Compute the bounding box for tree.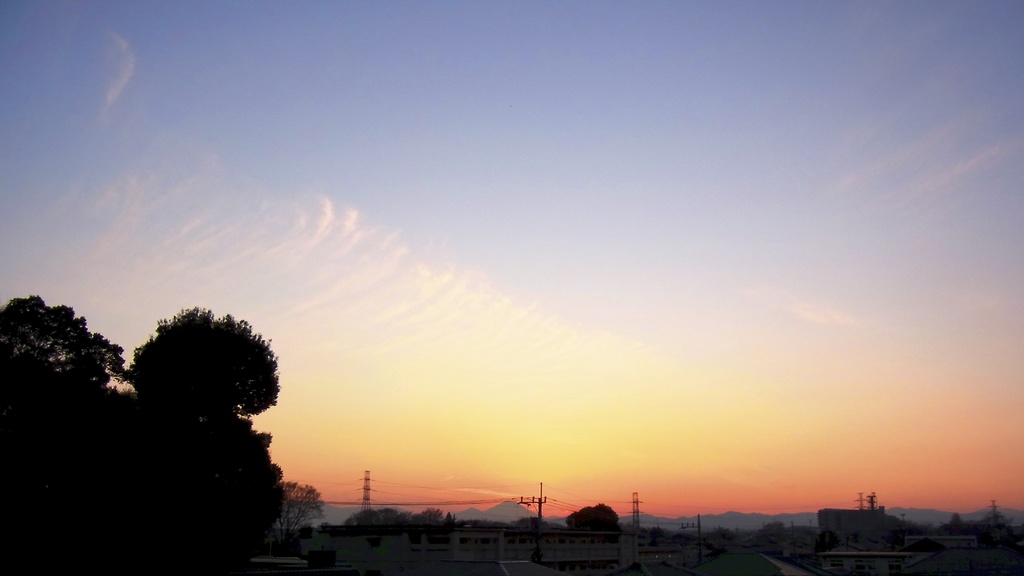
x1=407, y1=508, x2=454, y2=533.
